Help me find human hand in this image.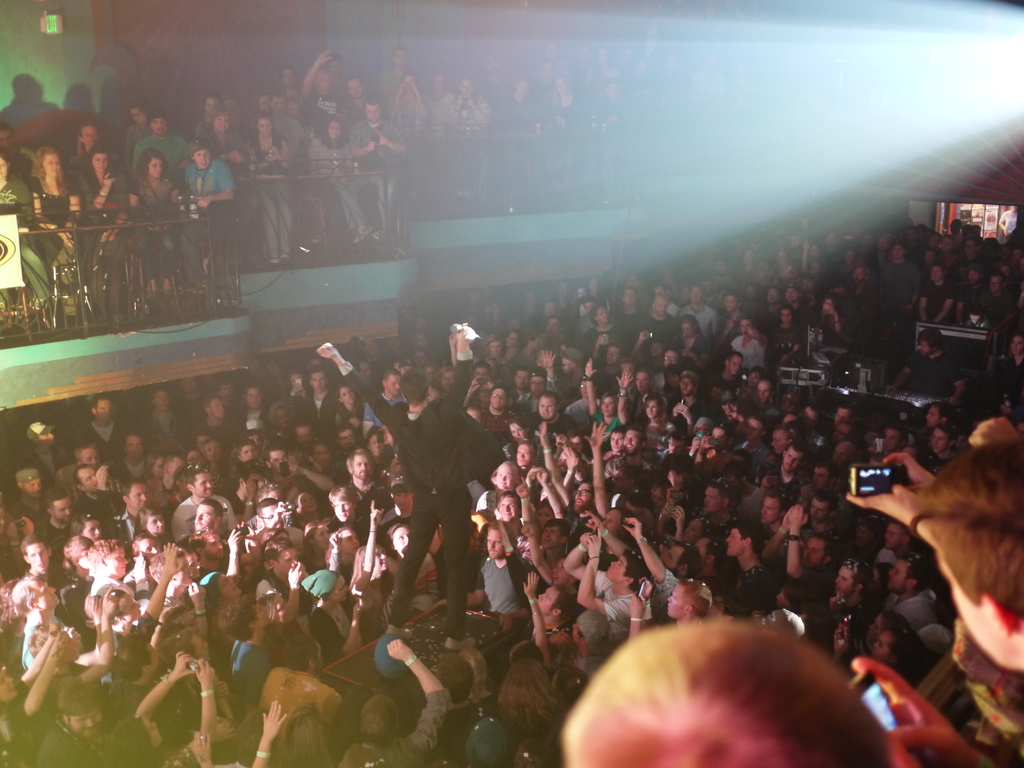
Found it: rect(260, 696, 291, 739).
